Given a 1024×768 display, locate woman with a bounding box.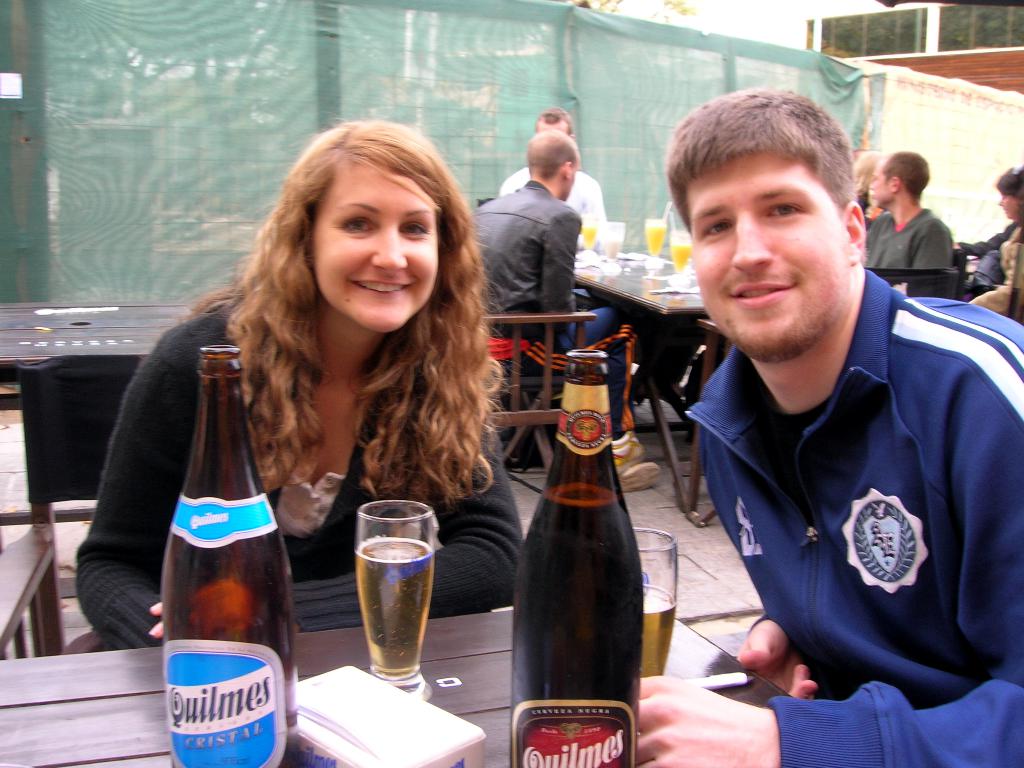
Located: [99,131,517,708].
